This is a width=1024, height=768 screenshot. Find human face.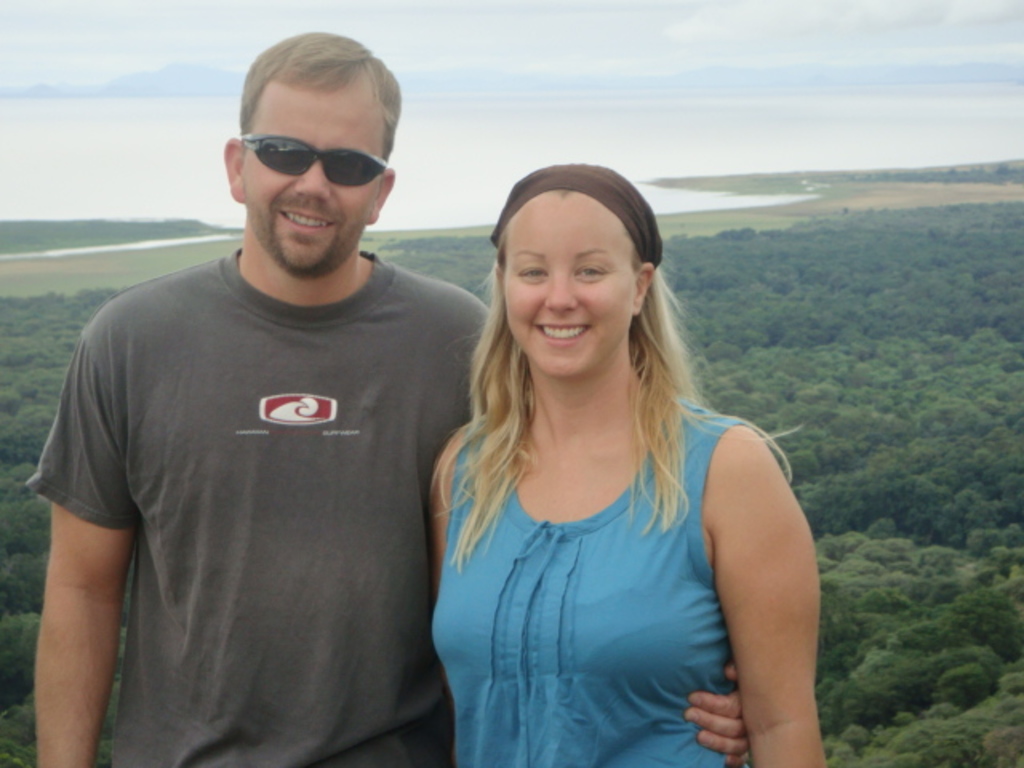
Bounding box: locate(501, 192, 629, 371).
